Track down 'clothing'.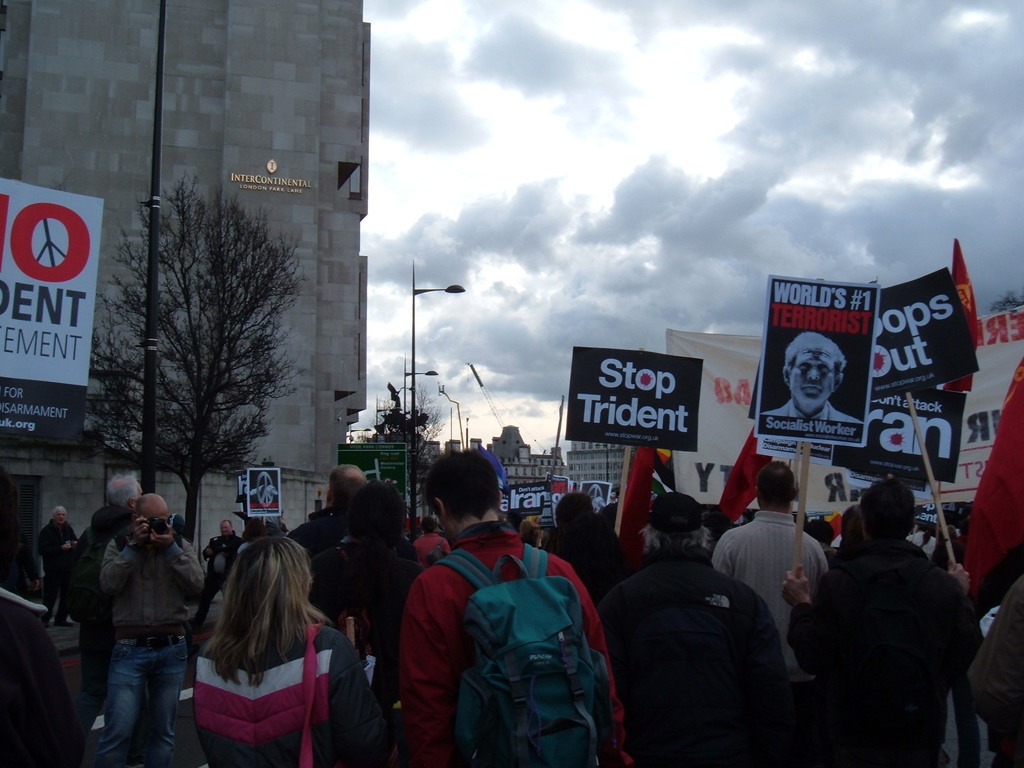
Tracked to {"x1": 792, "y1": 540, "x2": 988, "y2": 767}.
